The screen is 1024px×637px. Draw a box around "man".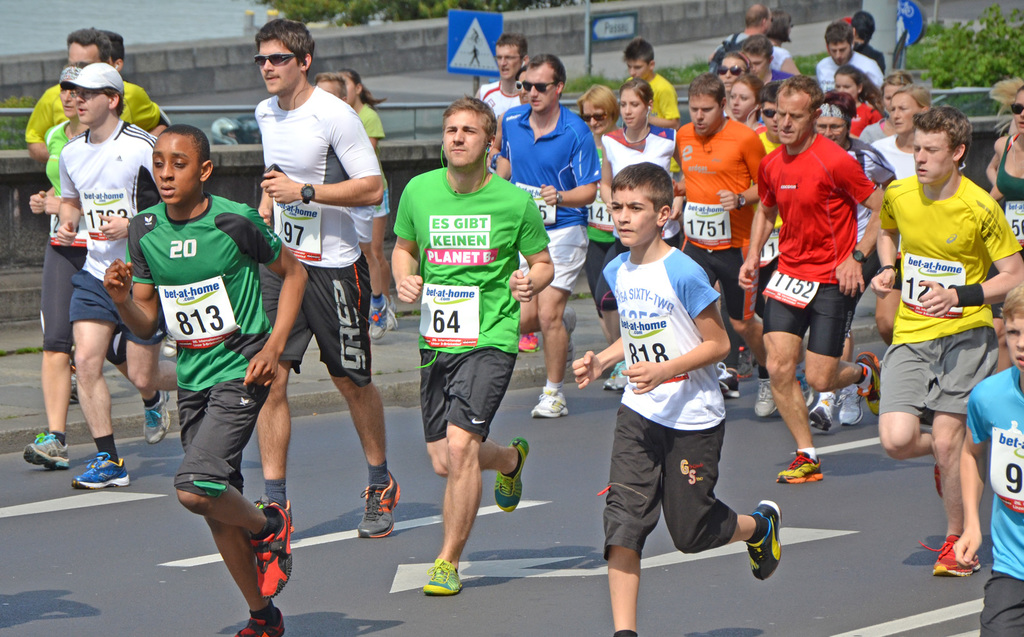
bbox=(737, 33, 796, 83).
